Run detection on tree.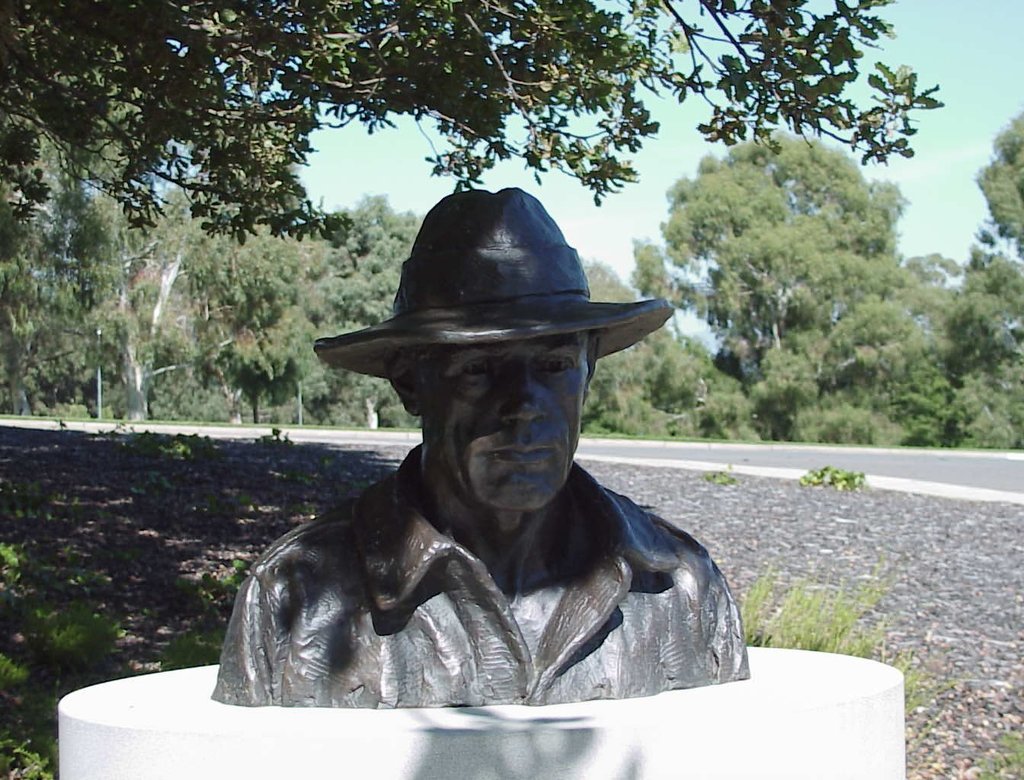
Result: (619,117,944,436).
